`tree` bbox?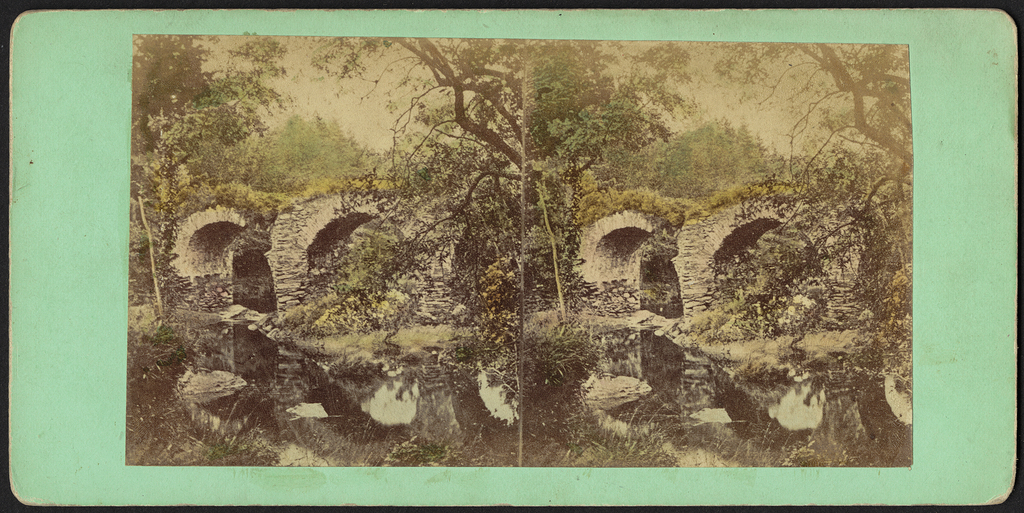
[519, 35, 687, 249]
